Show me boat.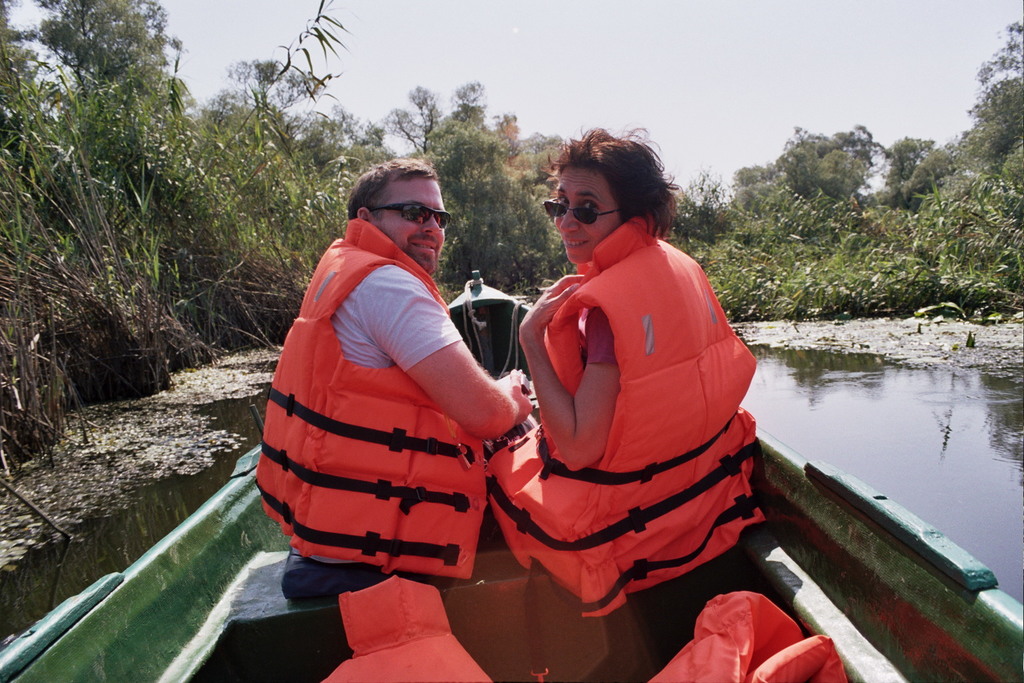
boat is here: (0,265,1023,682).
